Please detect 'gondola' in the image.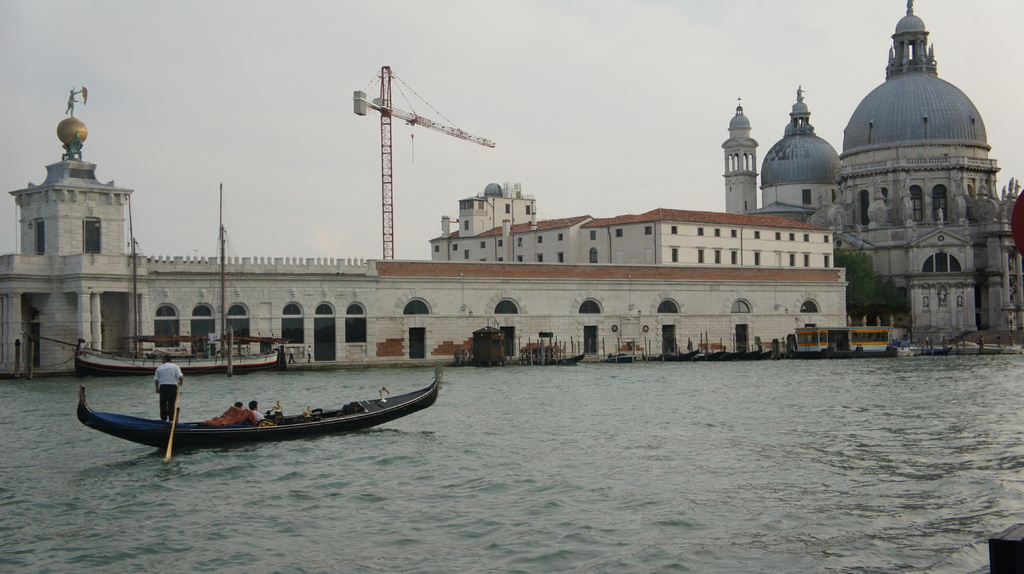
locate(80, 356, 438, 447).
